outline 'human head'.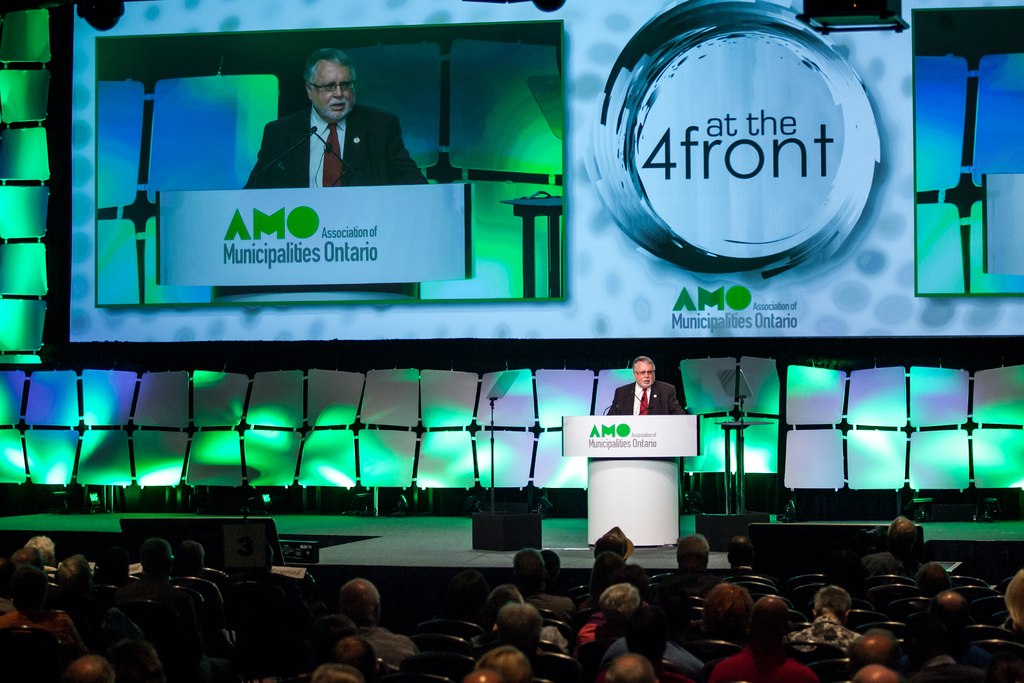
Outline: l=543, t=549, r=564, b=583.
